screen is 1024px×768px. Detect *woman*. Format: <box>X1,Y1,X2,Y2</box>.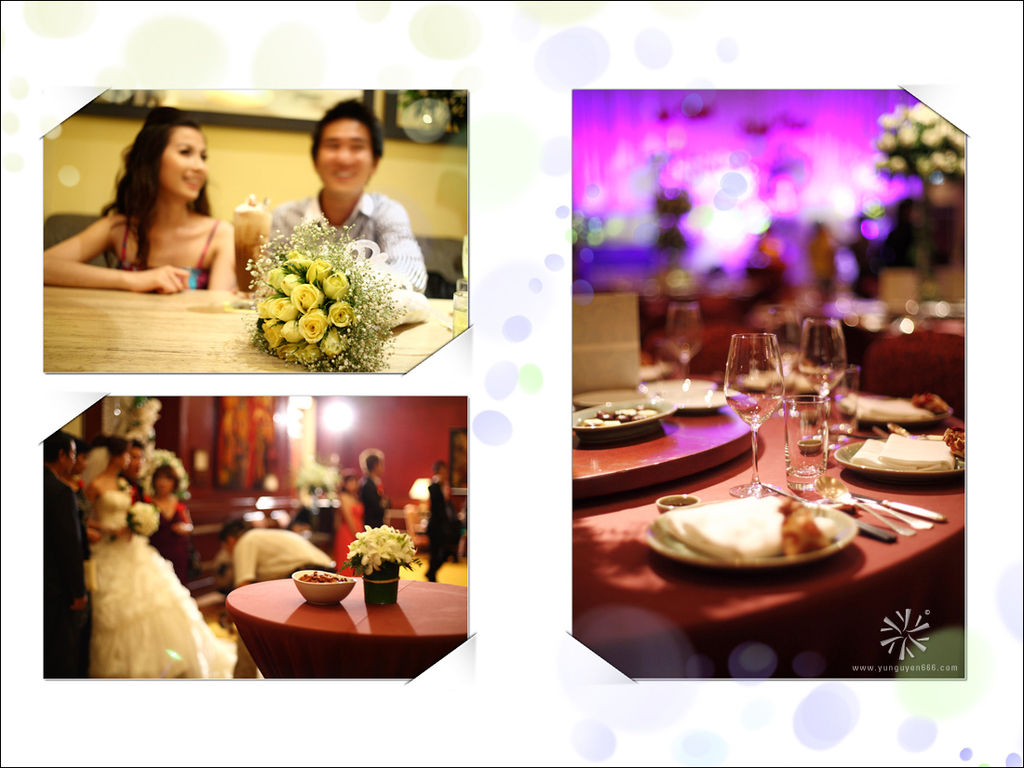
<box>143,464,192,567</box>.
